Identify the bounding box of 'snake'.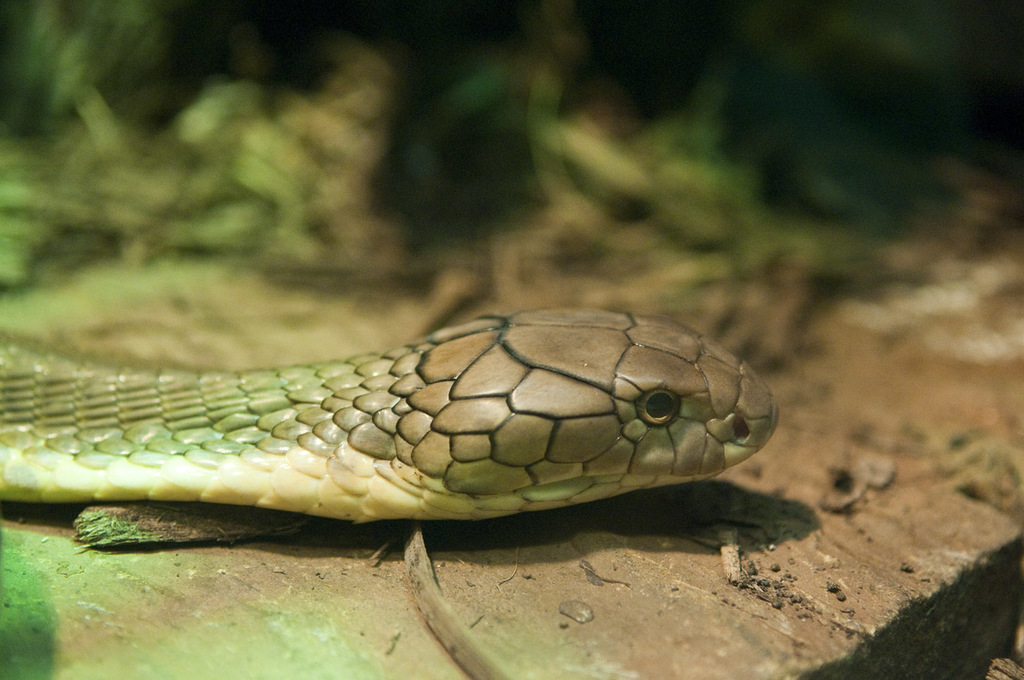
locate(0, 305, 784, 527).
